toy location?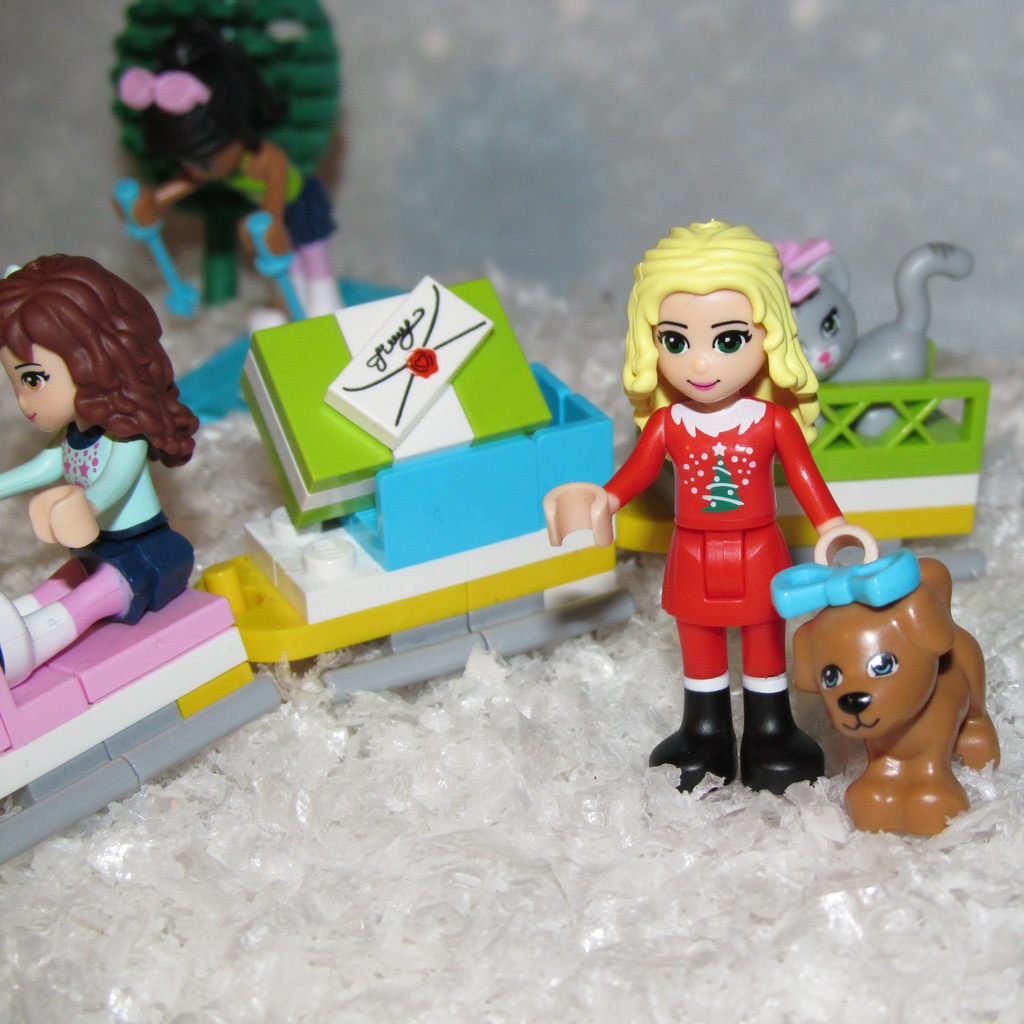
<box>0,574,275,875</box>
